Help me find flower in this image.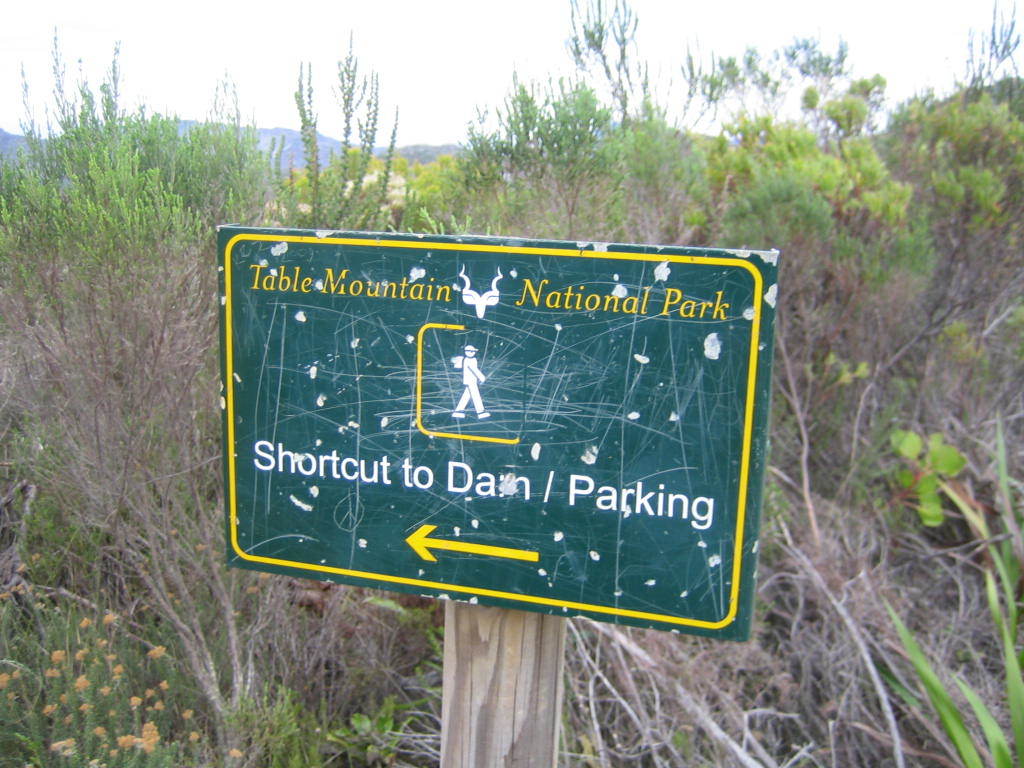
Found it: Rect(76, 672, 92, 691).
